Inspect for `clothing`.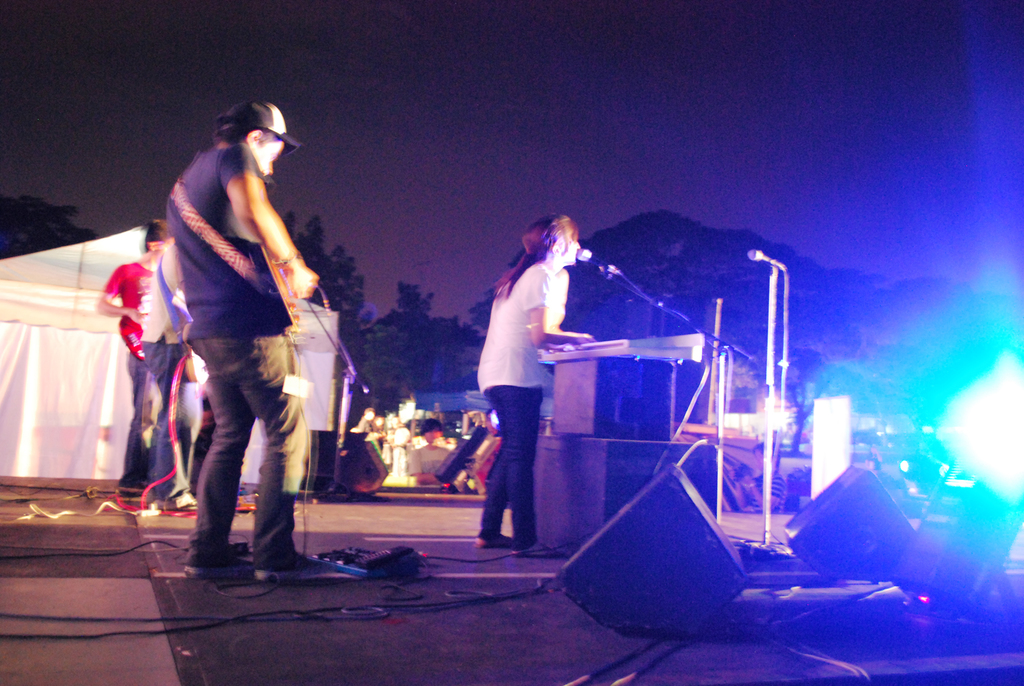
Inspection: <bbox>360, 416, 372, 432</bbox>.
